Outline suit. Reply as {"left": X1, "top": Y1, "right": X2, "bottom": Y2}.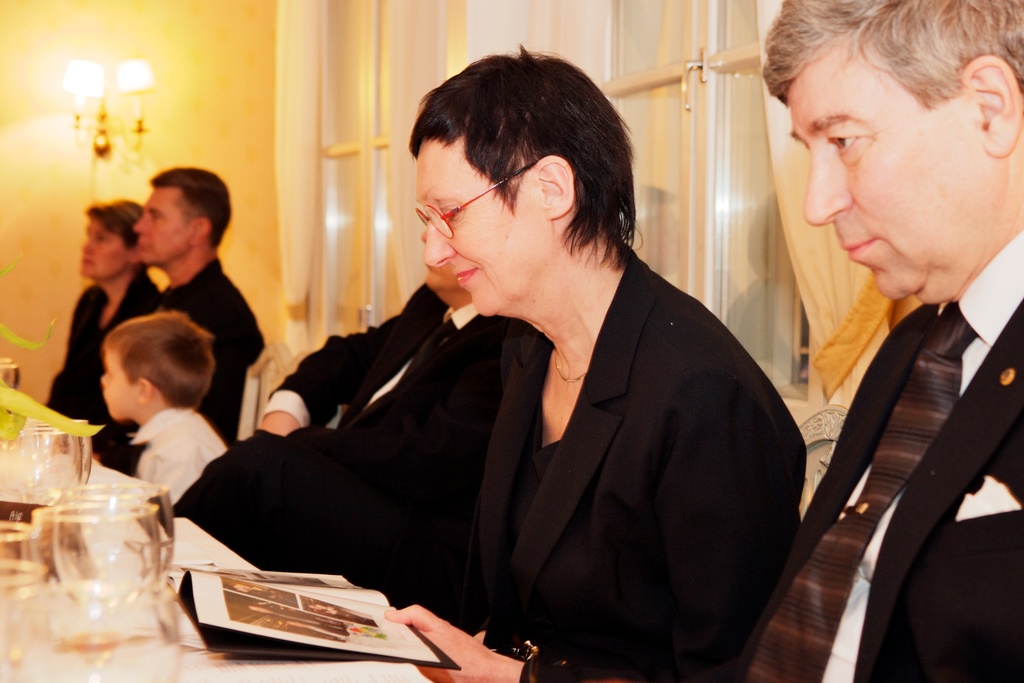
{"left": 38, "top": 262, "right": 156, "bottom": 425}.
